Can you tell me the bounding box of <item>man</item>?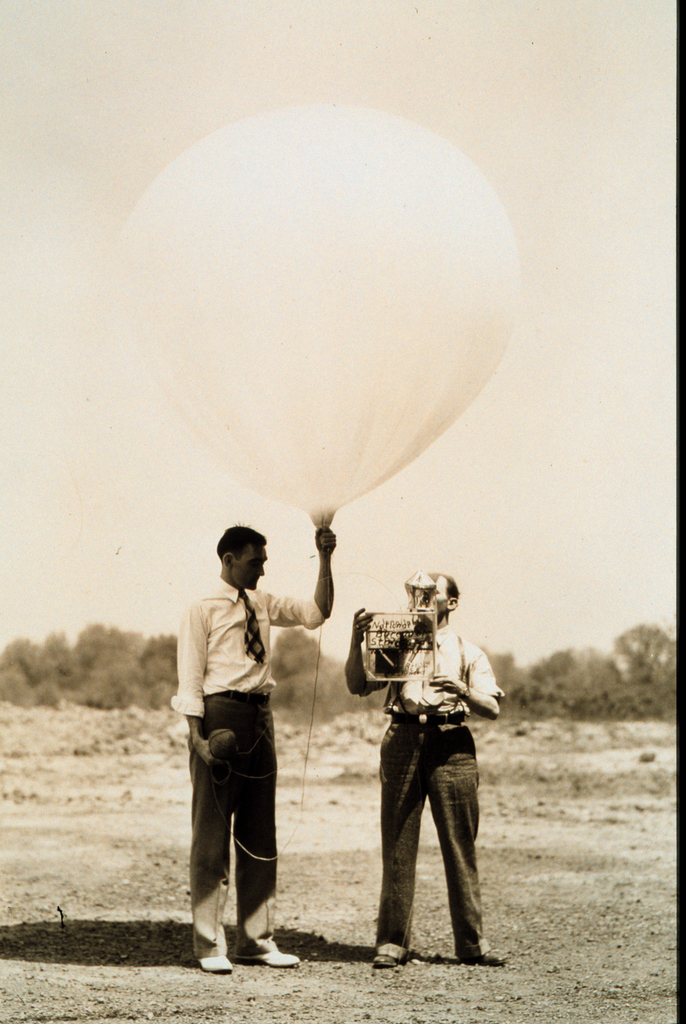
[left=173, top=511, right=318, bottom=970].
